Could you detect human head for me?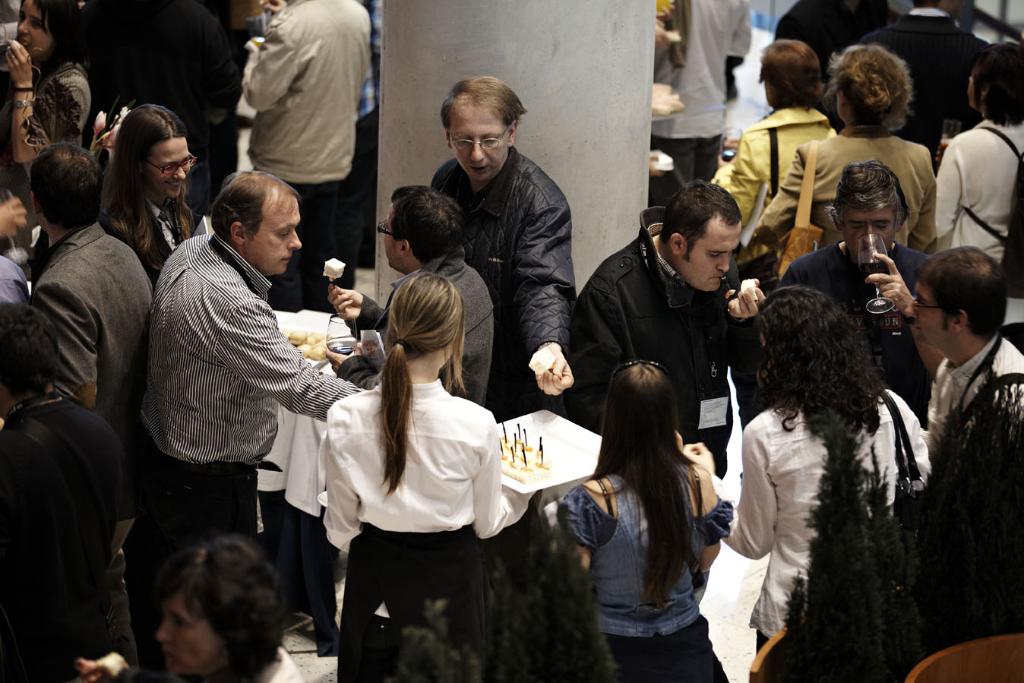
Detection result: <region>910, 229, 1017, 361</region>.
